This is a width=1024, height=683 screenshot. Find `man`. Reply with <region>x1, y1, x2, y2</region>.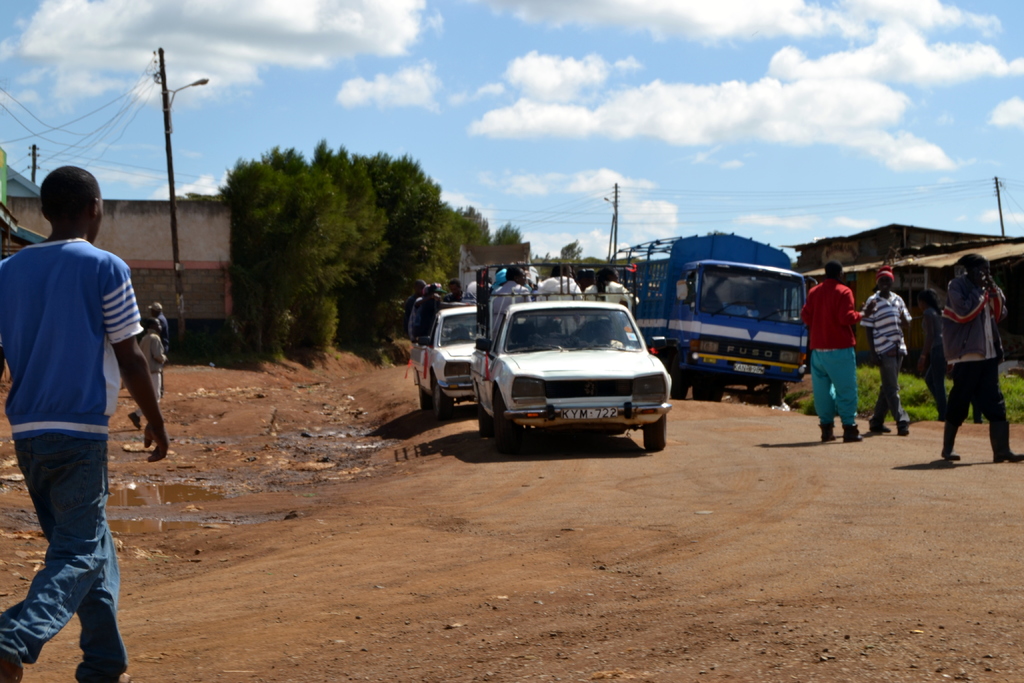
<region>797, 261, 868, 441</region>.
